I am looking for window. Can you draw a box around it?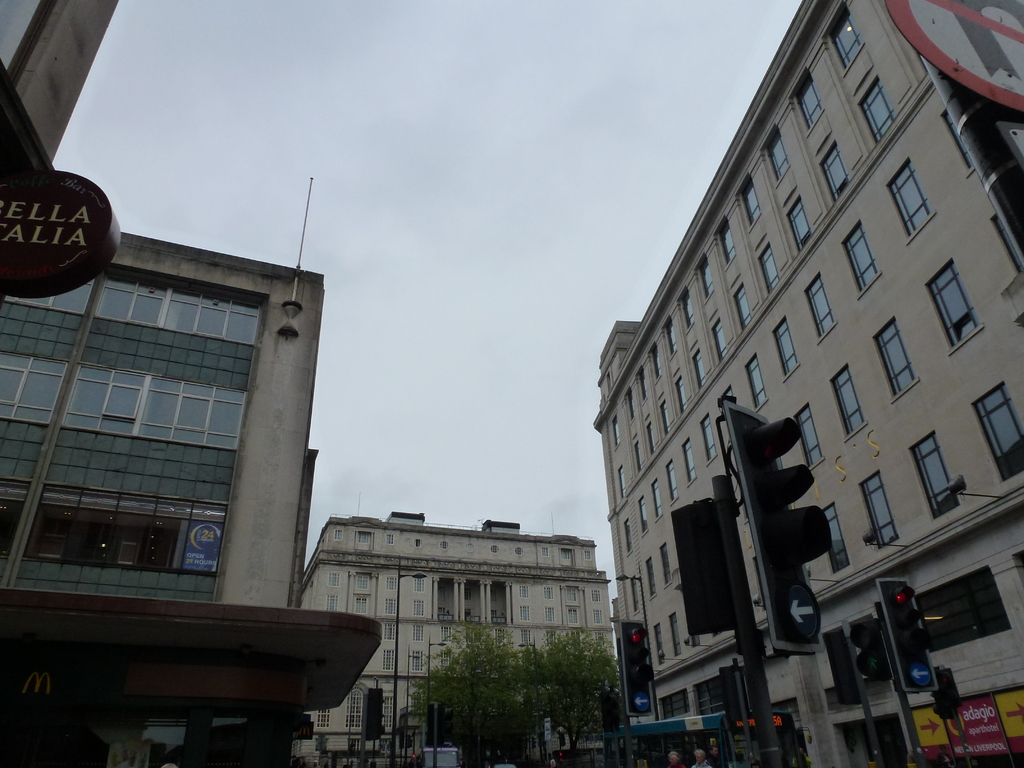
Sure, the bounding box is 520 588 531 598.
